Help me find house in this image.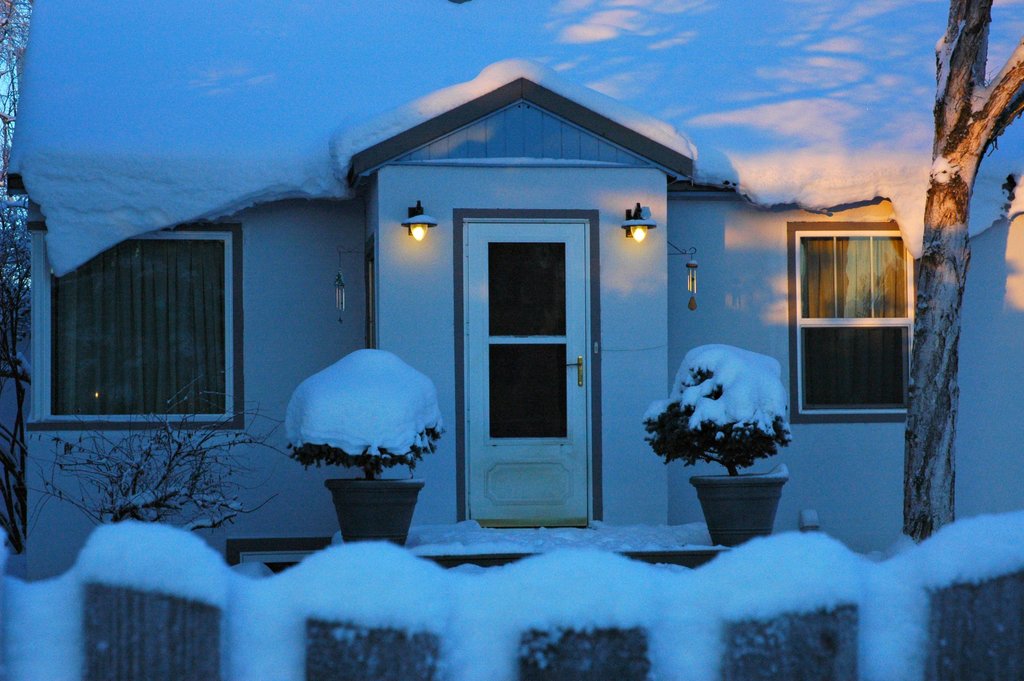
Found it: locate(4, 79, 1023, 546).
